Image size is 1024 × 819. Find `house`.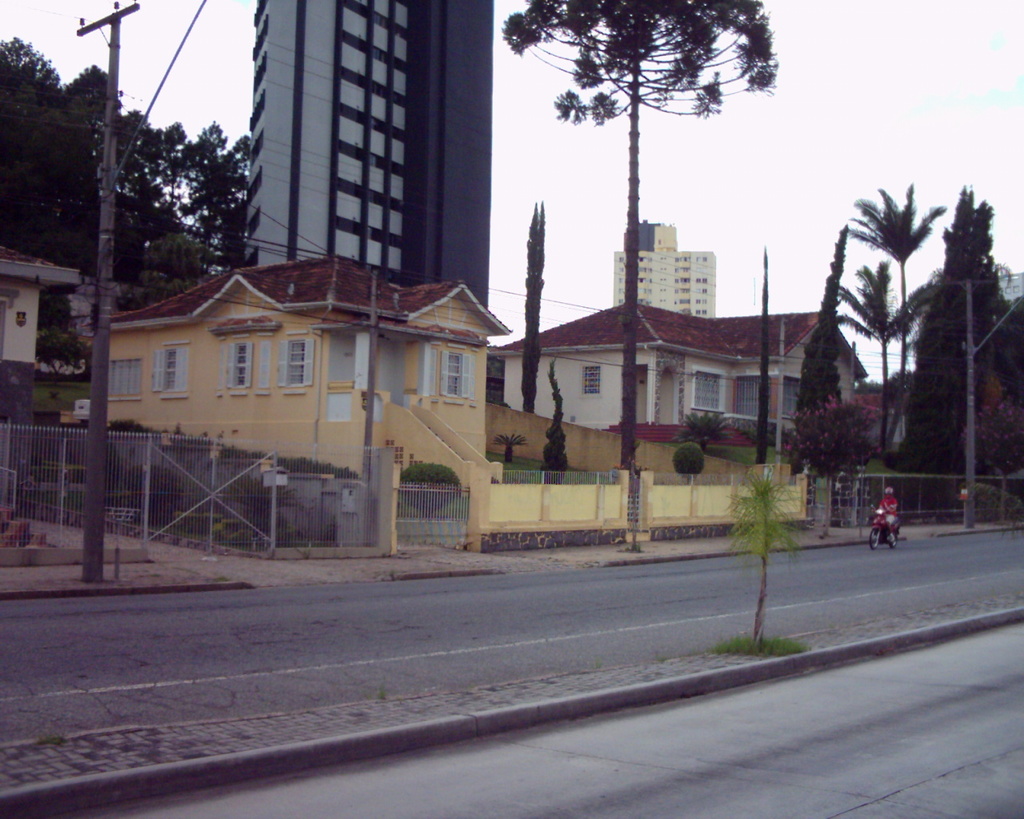
bbox=(0, 239, 77, 370).
